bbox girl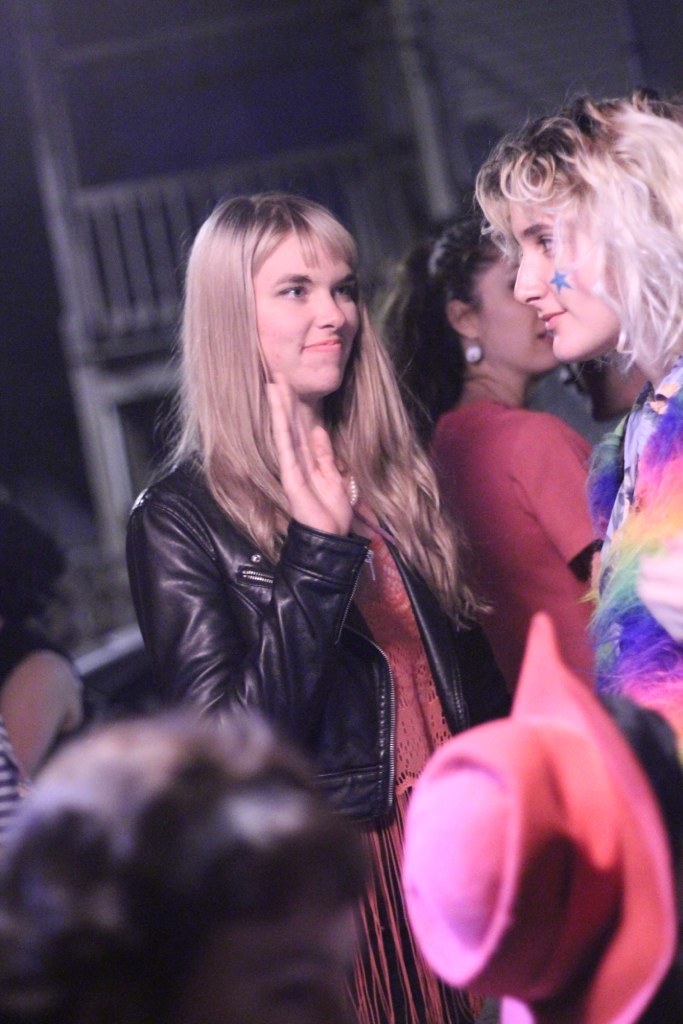
0, 498, 124, 828
